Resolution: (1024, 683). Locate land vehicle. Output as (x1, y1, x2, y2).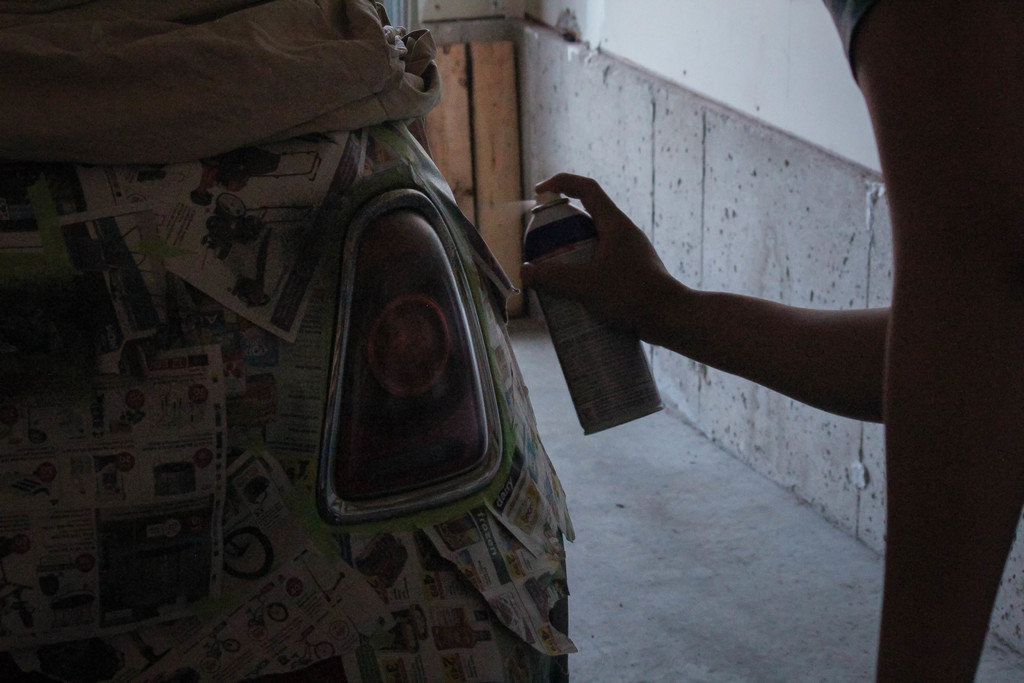
(0, 0, 574, 676).
